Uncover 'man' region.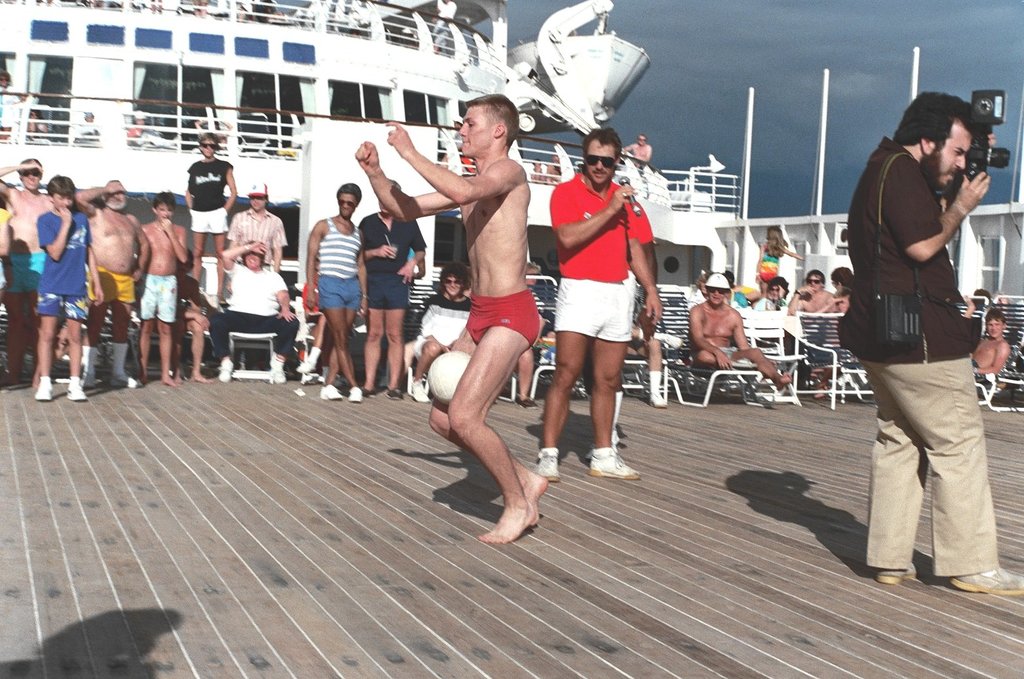
Uncovered: Rect(695, 270, 799, 387).
